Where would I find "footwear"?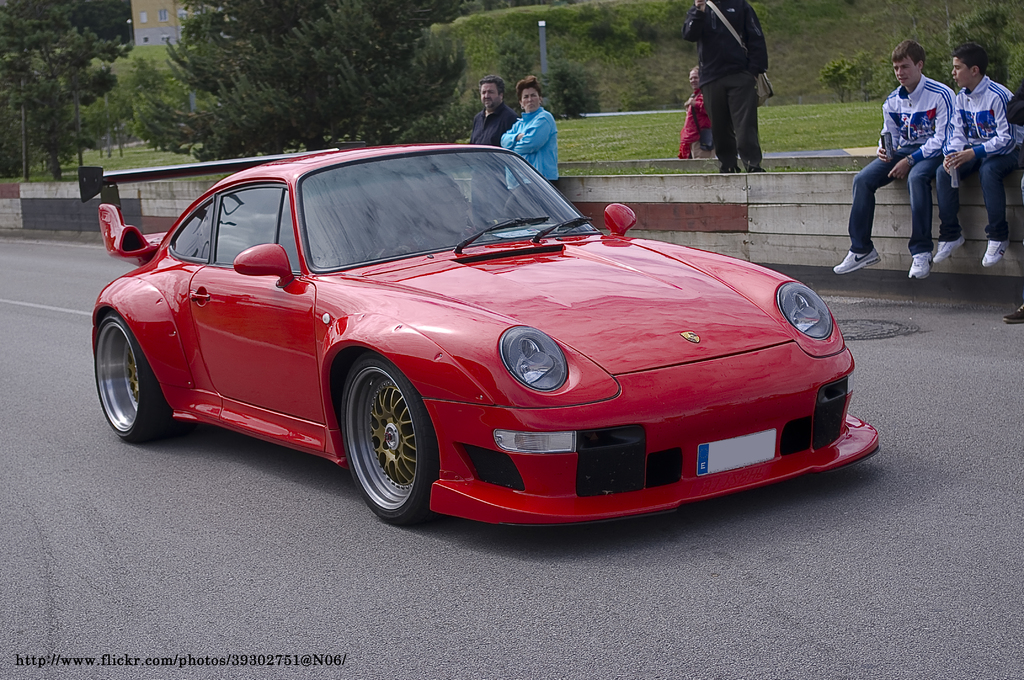
At BBox(998, 300, 1023, 327).
